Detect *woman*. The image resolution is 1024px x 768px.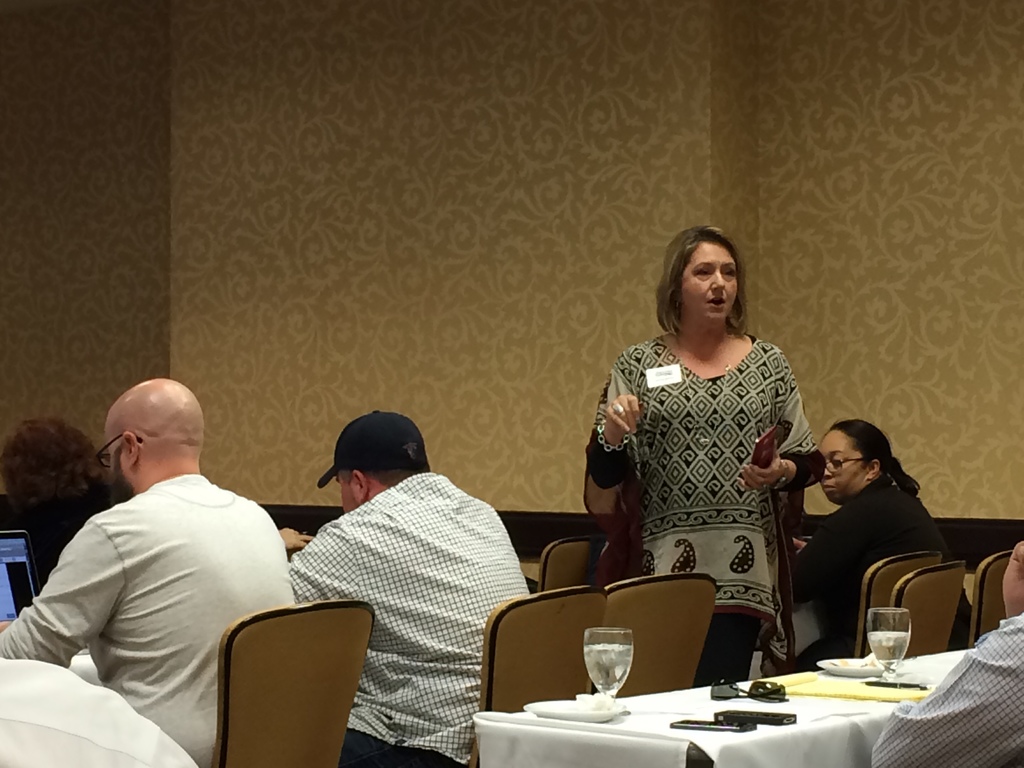
{"left": 587, "top": 225, "right": 824, "bottom": 678}.
